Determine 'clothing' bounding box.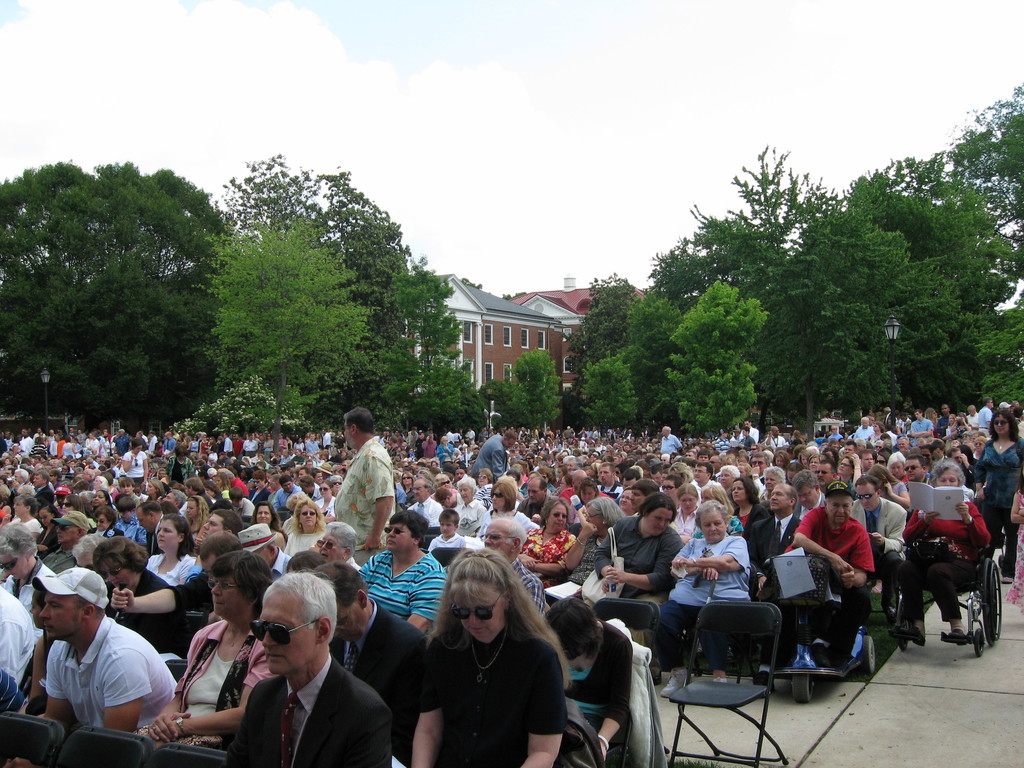
Determined: {"x1": 545, "y1": 523, "x2": 580, "y2": 565}.
